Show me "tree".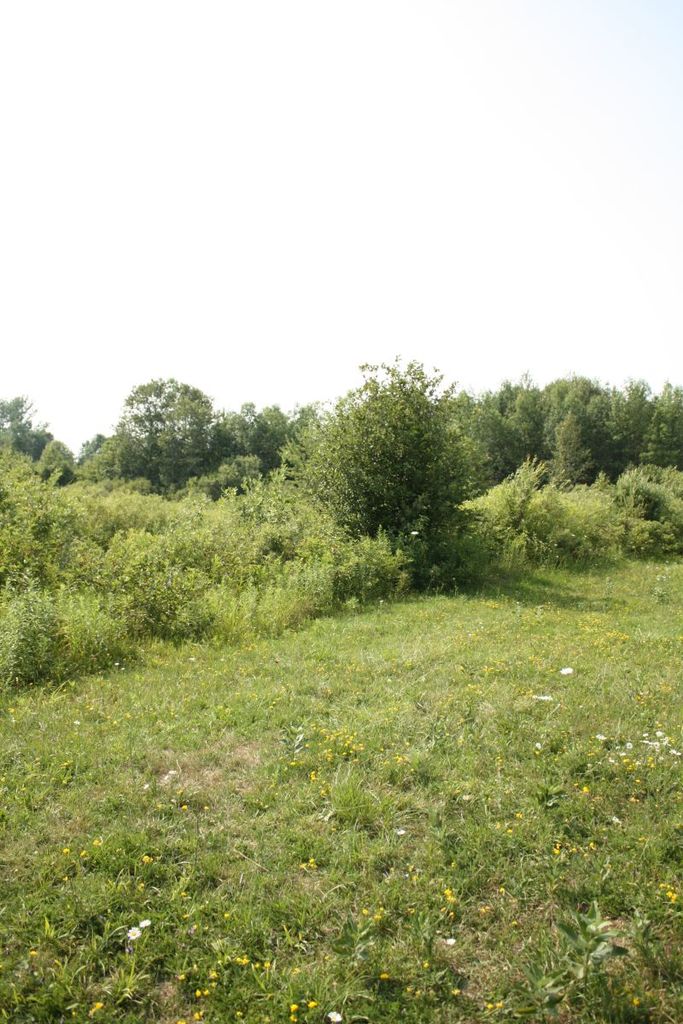
"tree" is here: rect(91, 385, 225, 492).
